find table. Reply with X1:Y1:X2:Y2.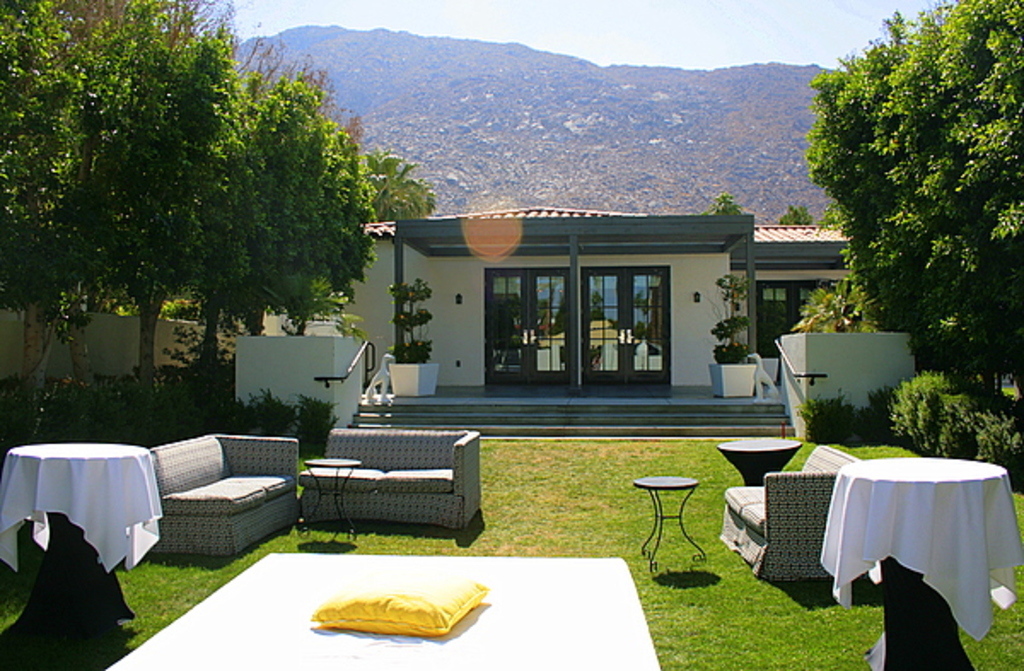
9:437:167:630.
